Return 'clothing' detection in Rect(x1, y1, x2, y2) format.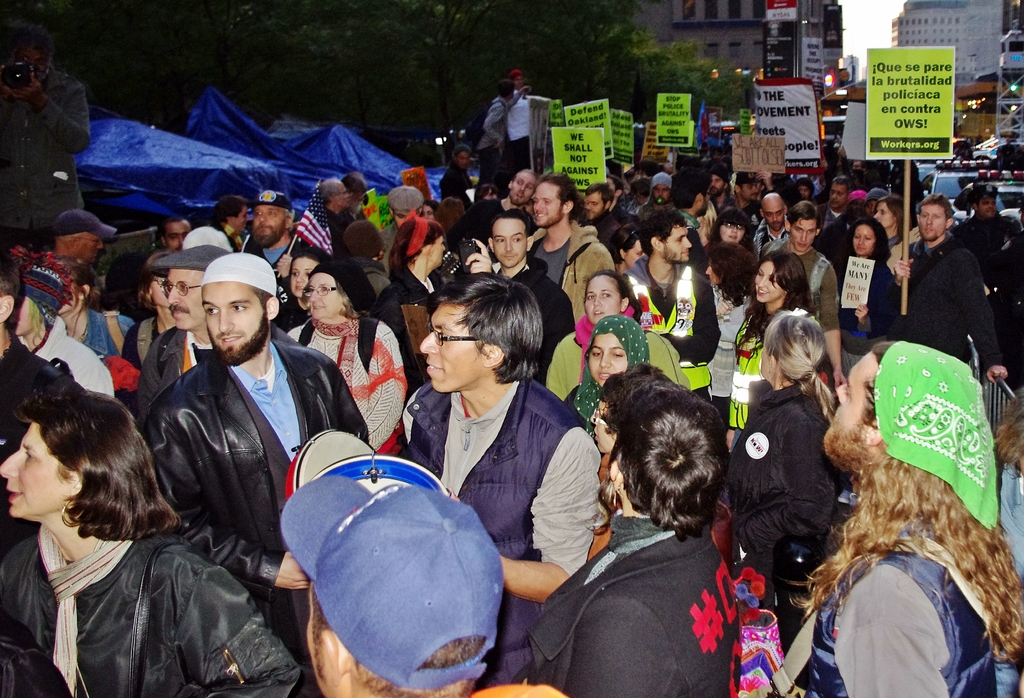
Rect(0, 347, 88, 456).
